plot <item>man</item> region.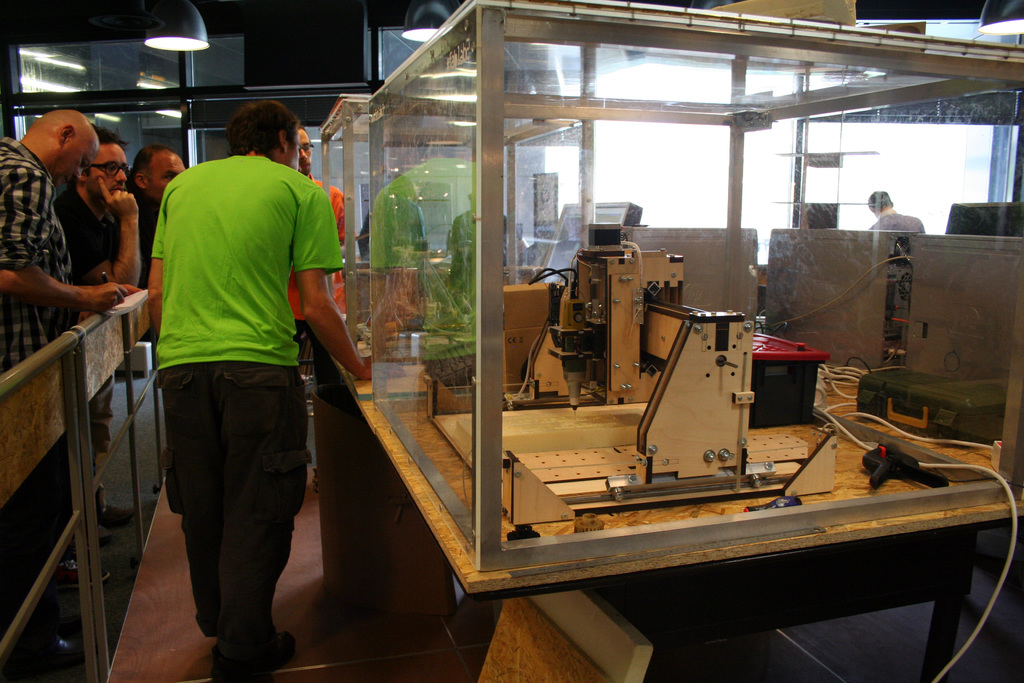
Plotted at (856, 183, 923, 235).
